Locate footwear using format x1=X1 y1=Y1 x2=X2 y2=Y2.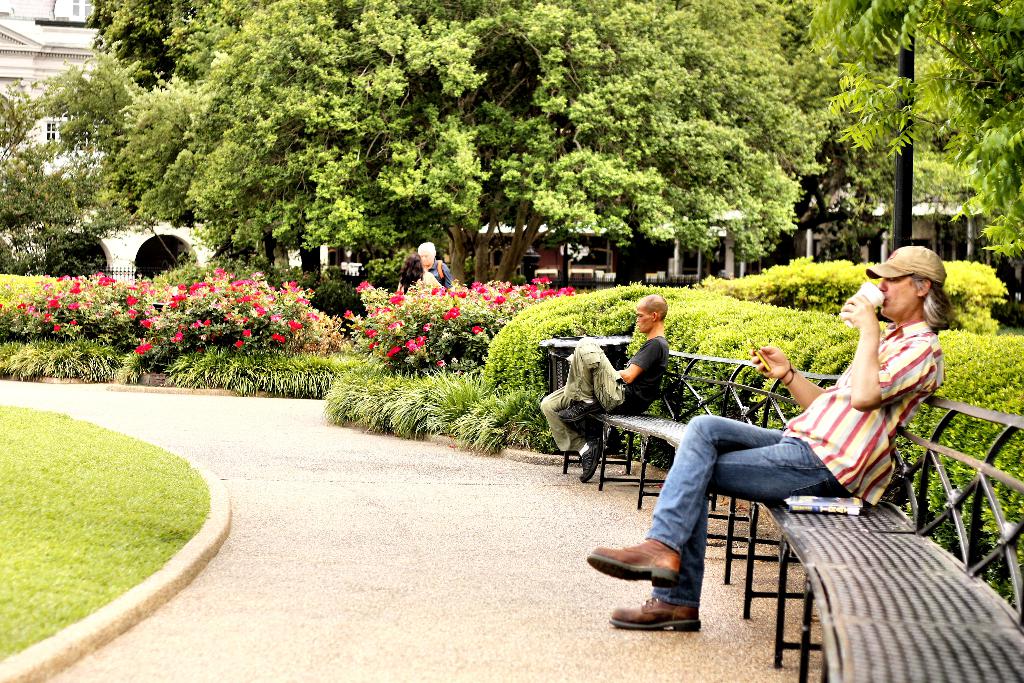
x1=604 y1=591 x2=707 y2=634.
